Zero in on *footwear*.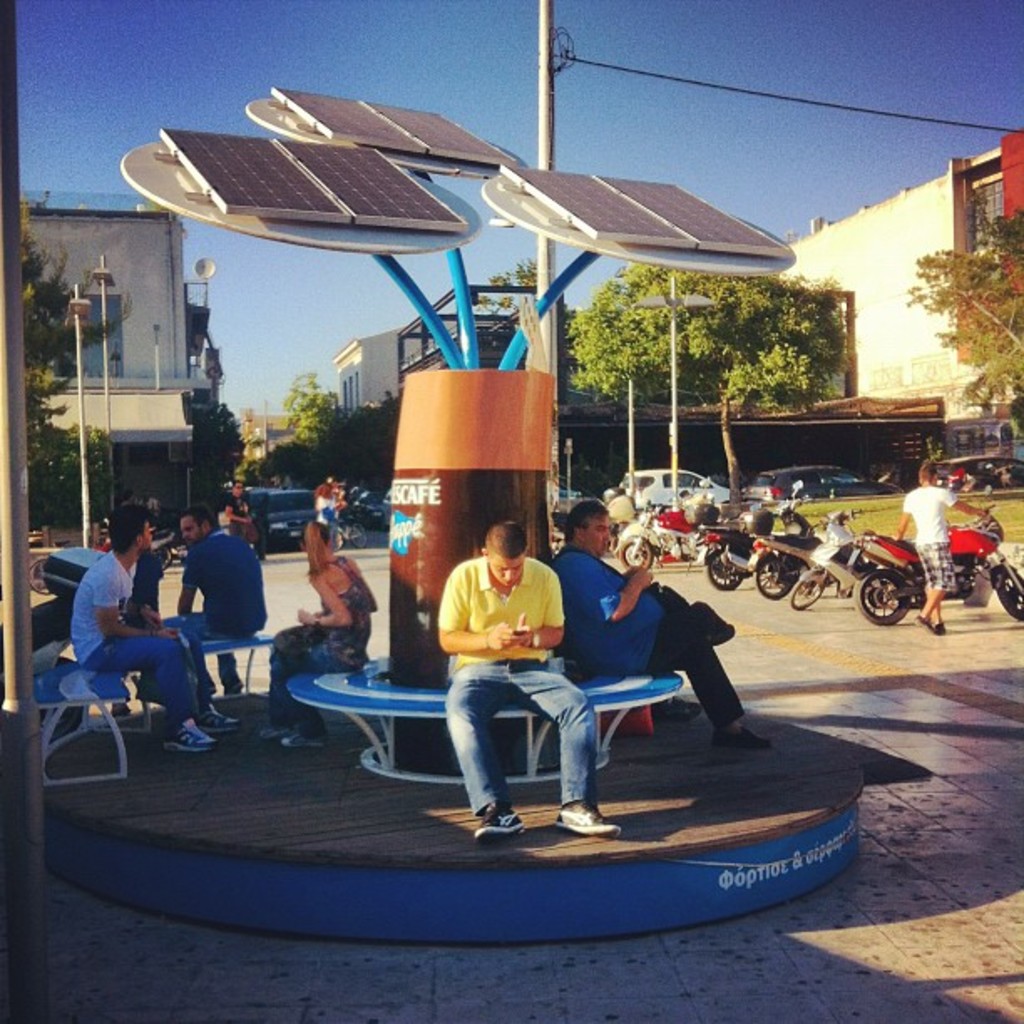
Zeroed in: bbox=[162, 724, 212, 758].
